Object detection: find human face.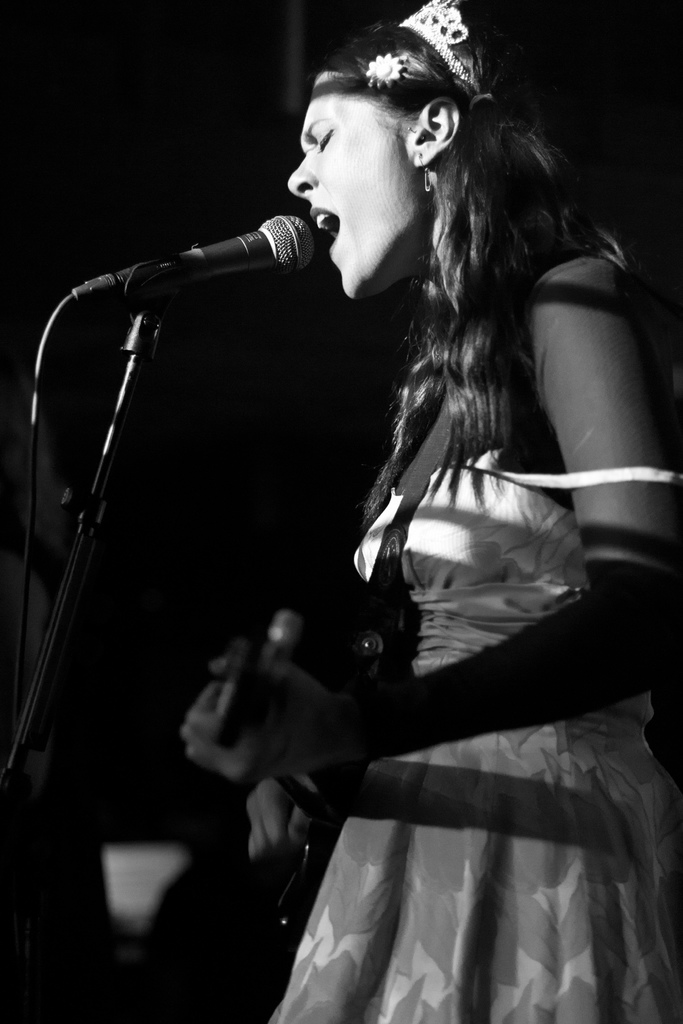
Rect(290, 65, 414, 301).
